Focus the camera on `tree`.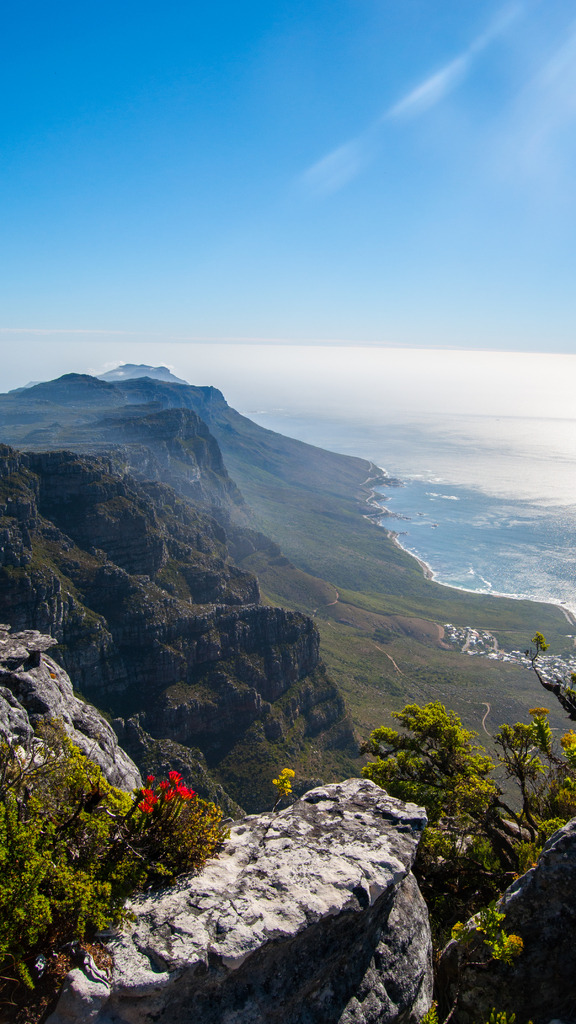
Focus region: Rect(364, 688, 500, 834).
